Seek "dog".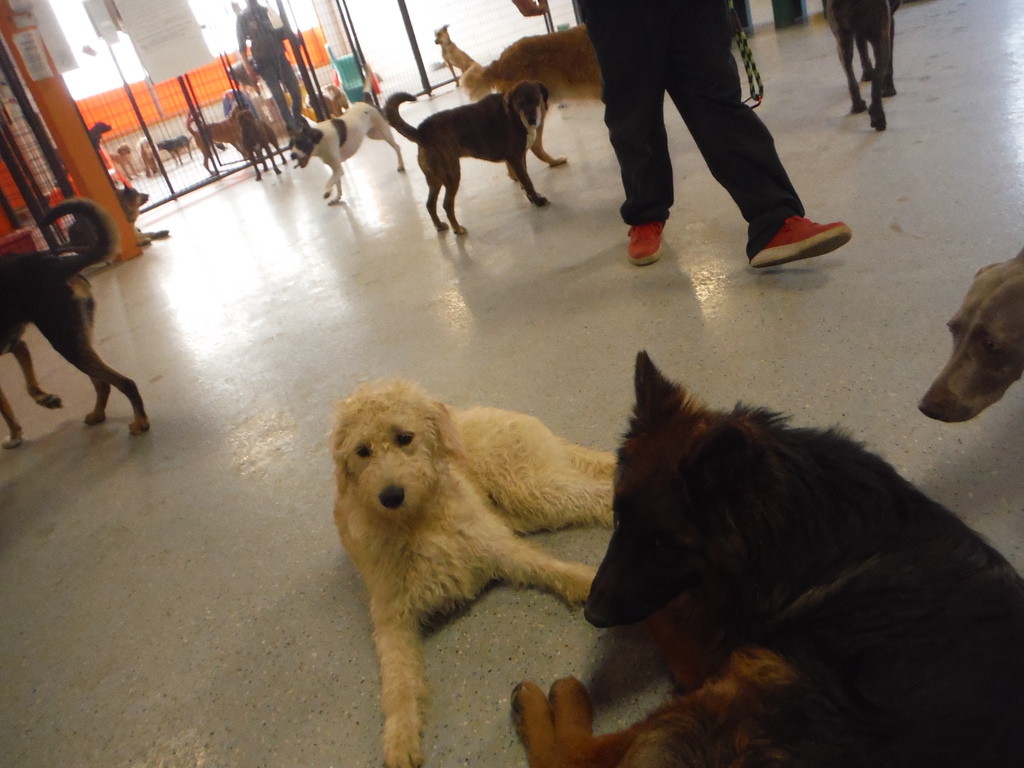
(left=110, top=145, right=131, bottom=181).
